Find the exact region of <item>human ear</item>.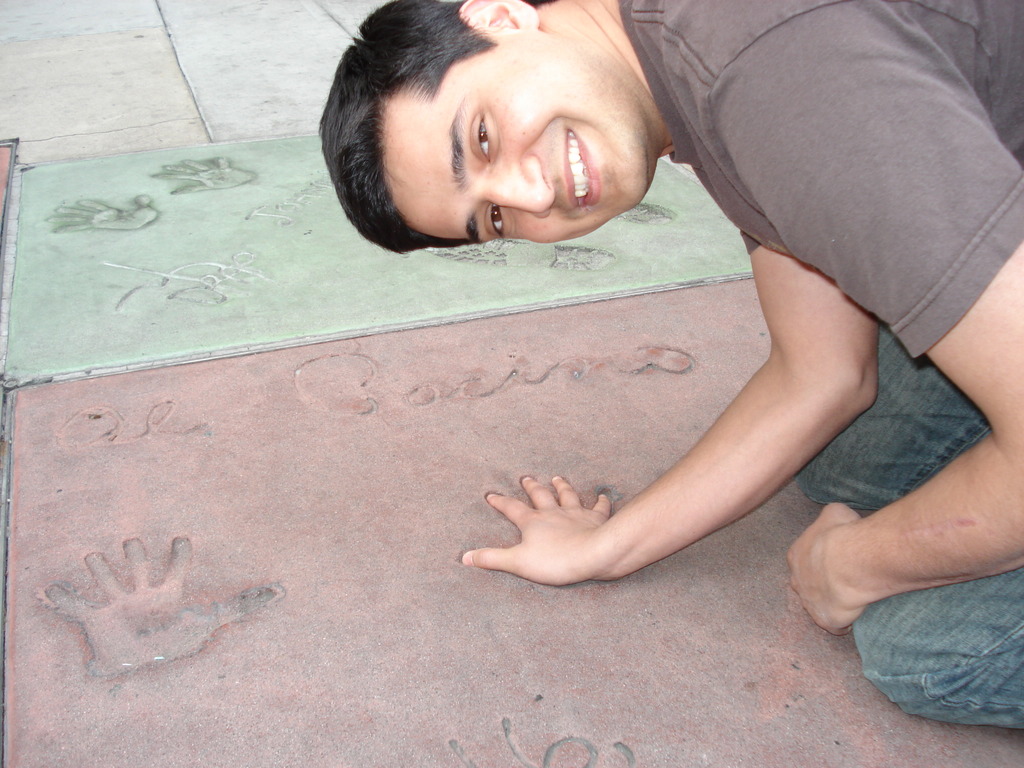
Exact region: 458 0 541 28.
